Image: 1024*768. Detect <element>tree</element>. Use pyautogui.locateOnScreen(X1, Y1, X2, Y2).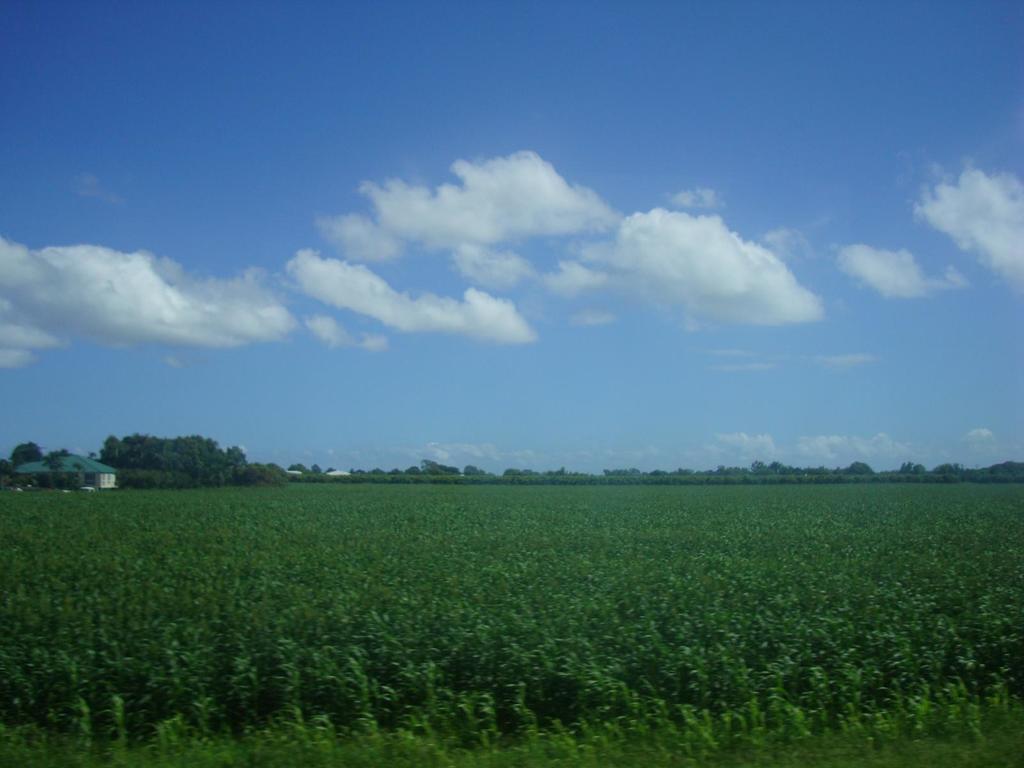
pyautogui.locateOnScreen(246, 458, 289, 488).
